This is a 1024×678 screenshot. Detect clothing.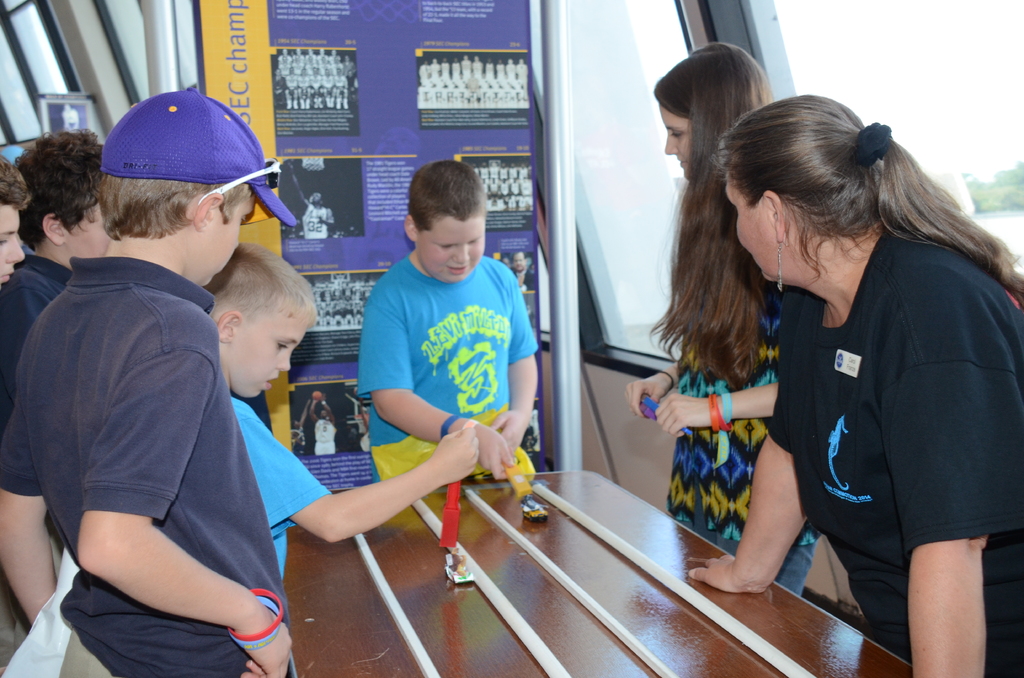
select_region(0, 259, 68, 390).
